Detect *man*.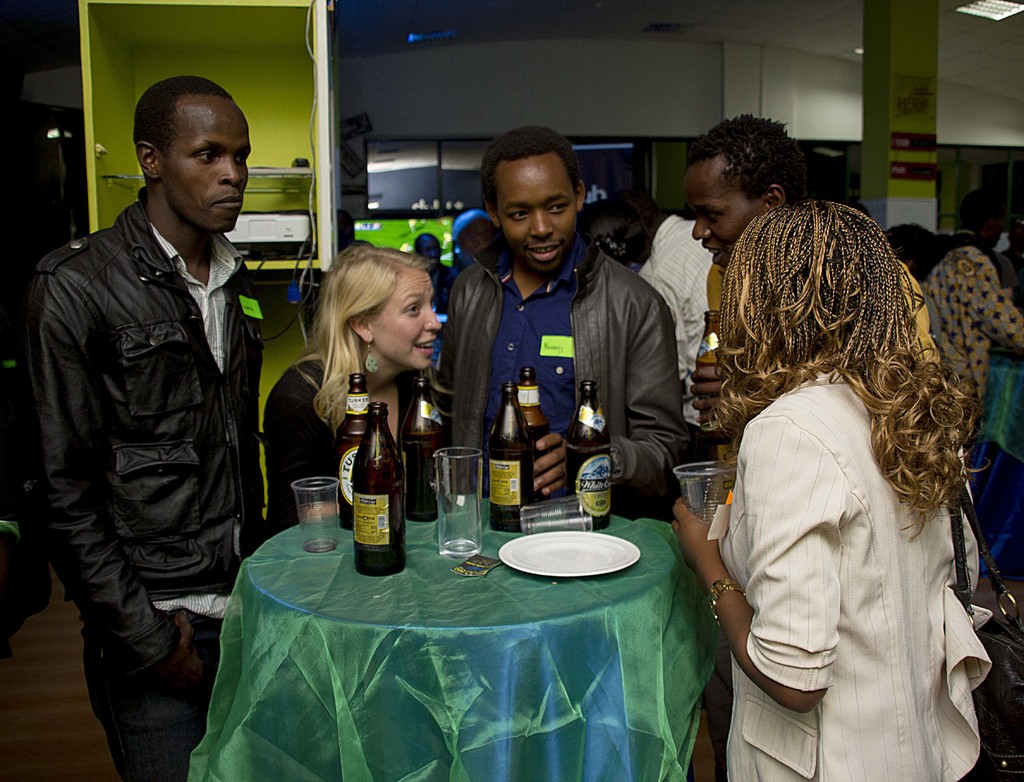
Detected at bbox(431, 125, 691, 524).
